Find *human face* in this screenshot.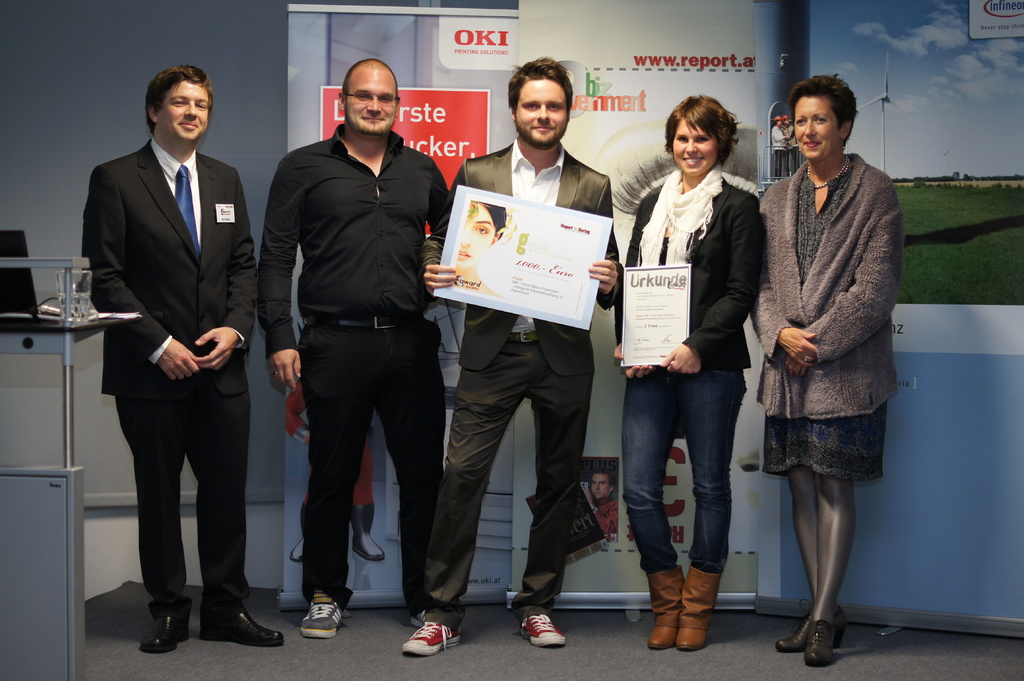
The bounding box for *human face* is box=[511, 76, 564, 142].
